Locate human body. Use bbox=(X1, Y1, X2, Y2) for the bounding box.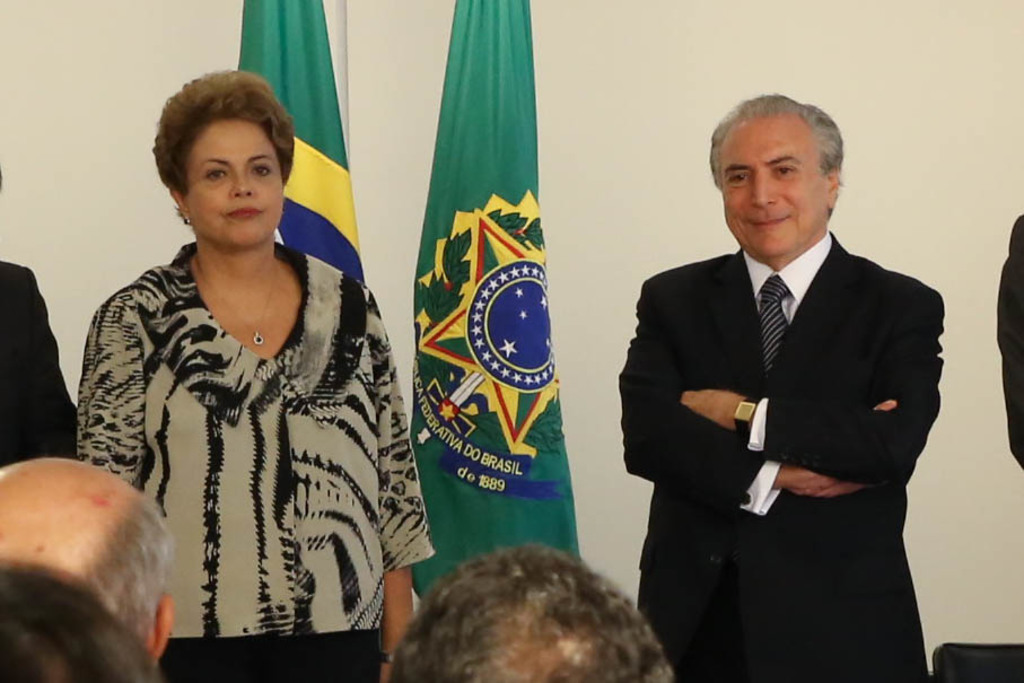
bbox=(0, 261, 79, 469).
